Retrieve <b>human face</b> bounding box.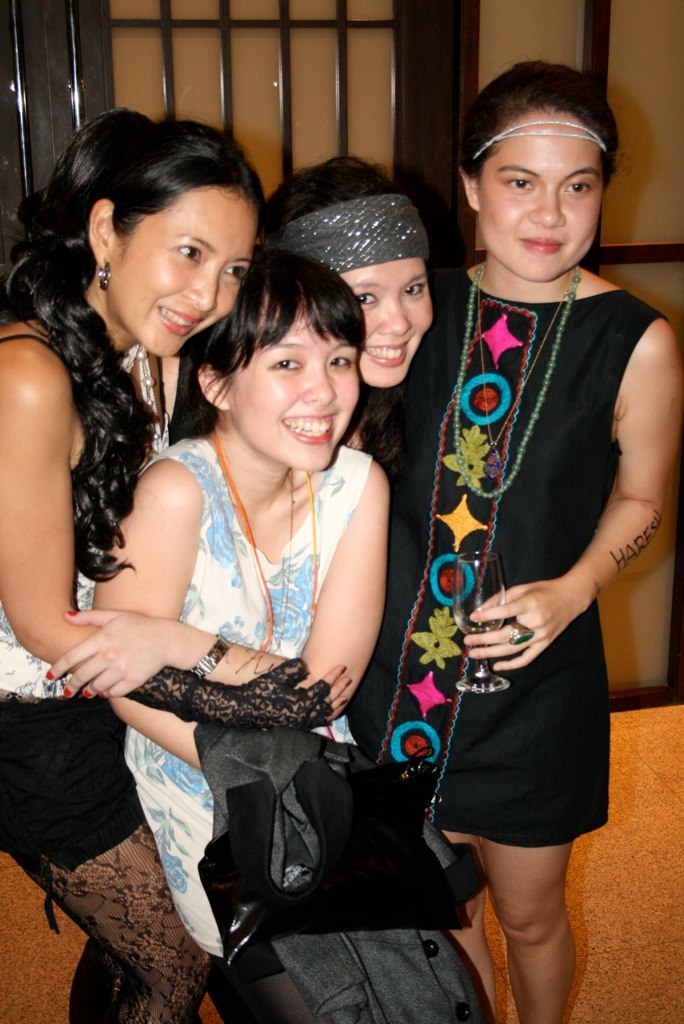
Bounding box: <bbox>340, 260, 436, 391</bbox>.
